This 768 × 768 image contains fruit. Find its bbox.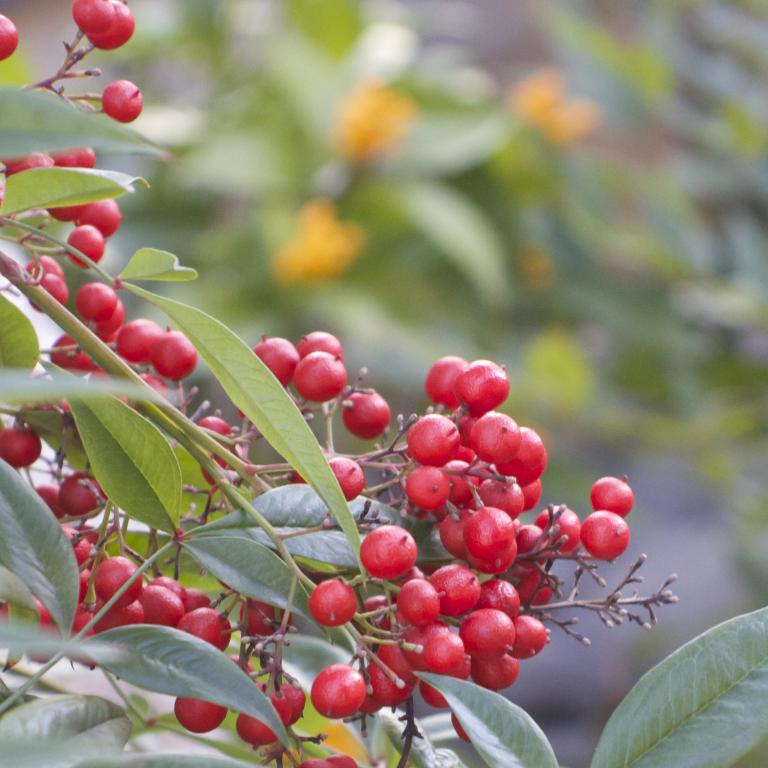
<bbox>336, 391, 596, 714</bbox>.
